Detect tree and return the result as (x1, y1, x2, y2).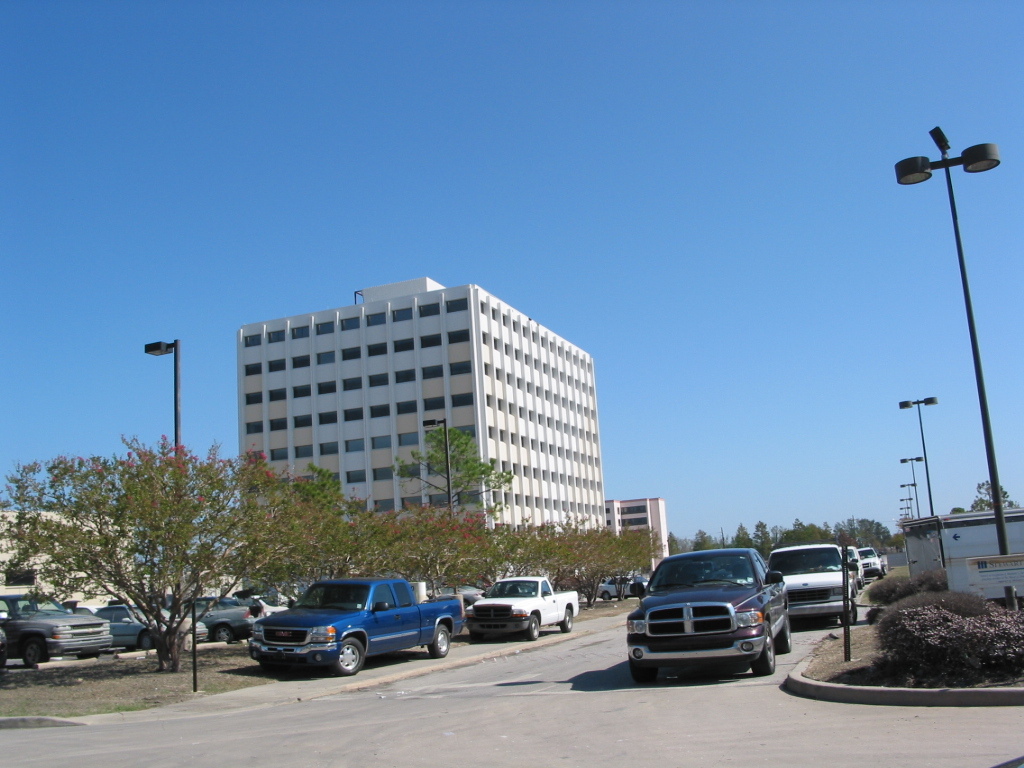
(388, 418, 510, 521).
